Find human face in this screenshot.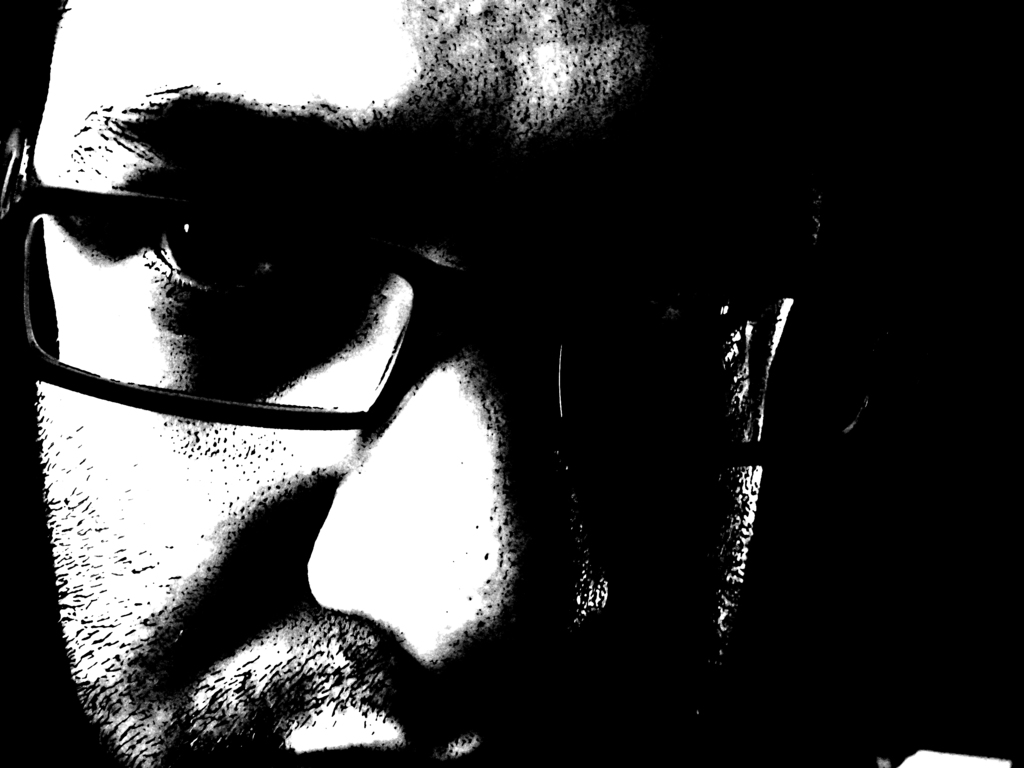
The bounding box for human face is (x1=29, y1=0, x2=761, y2=767).
